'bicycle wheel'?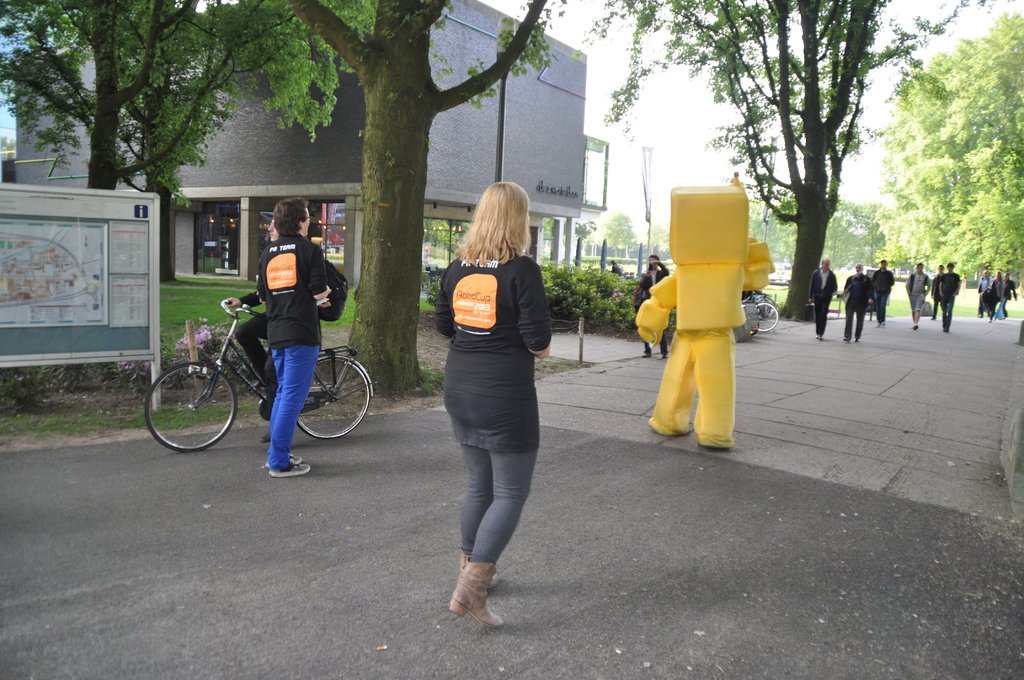
297, 359, 364, 442
